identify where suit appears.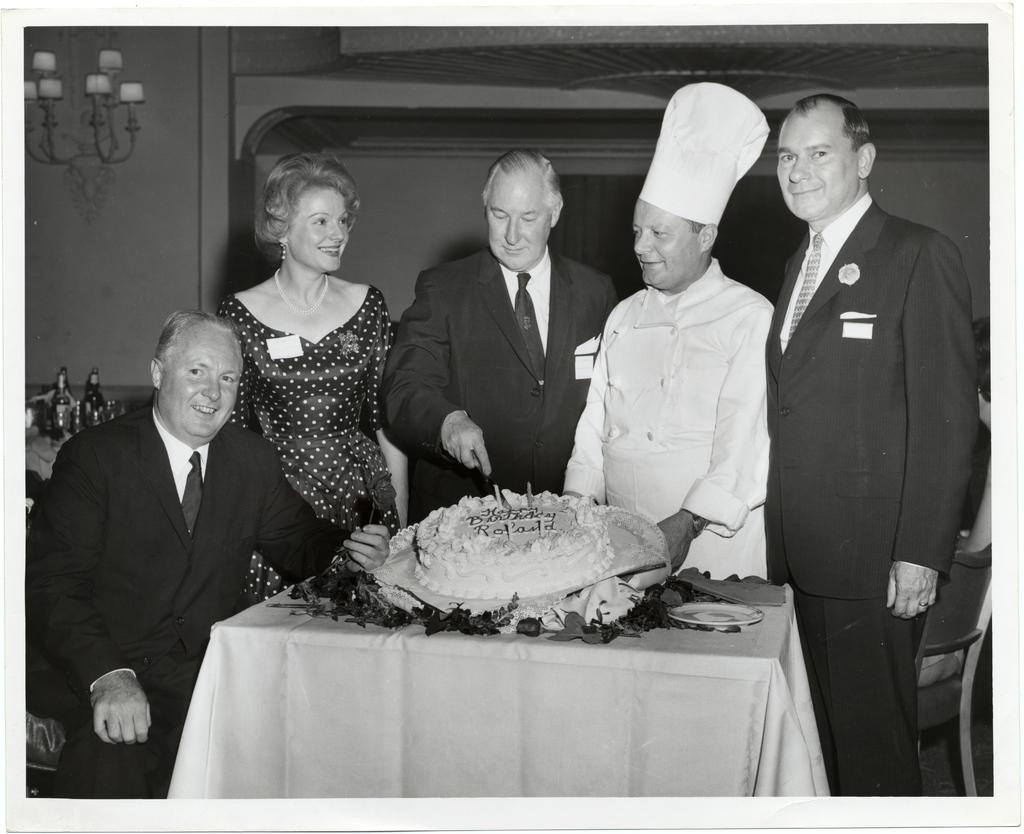
Appears at {"x1": 378, "y1": 249, "x2": 616, "y2": 528}.
